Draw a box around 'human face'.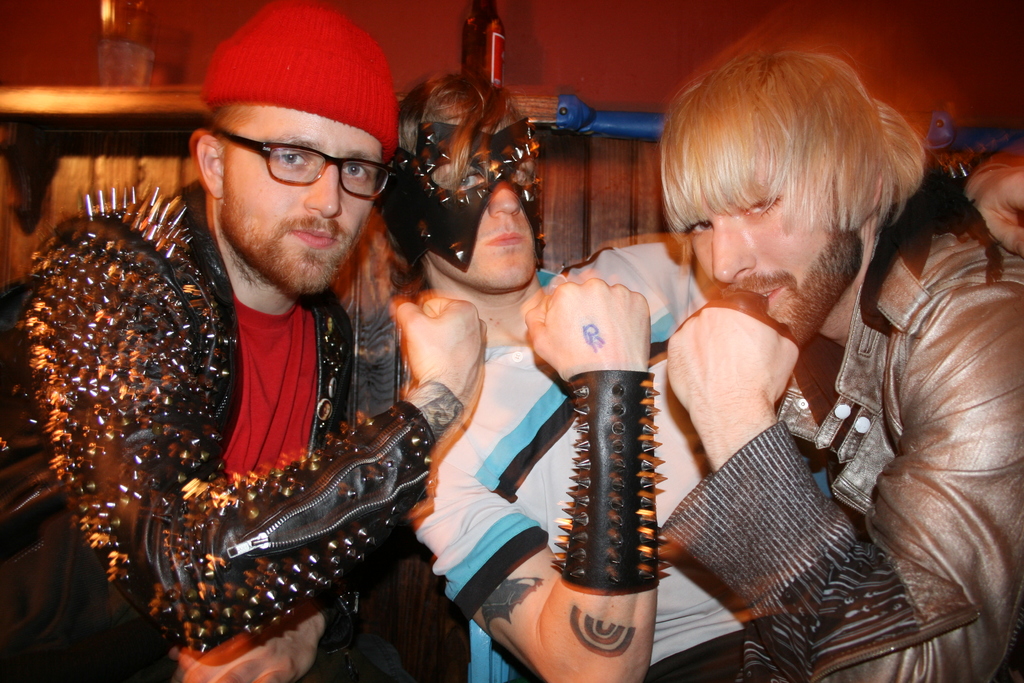
box=[692, 198, 852, 349].
